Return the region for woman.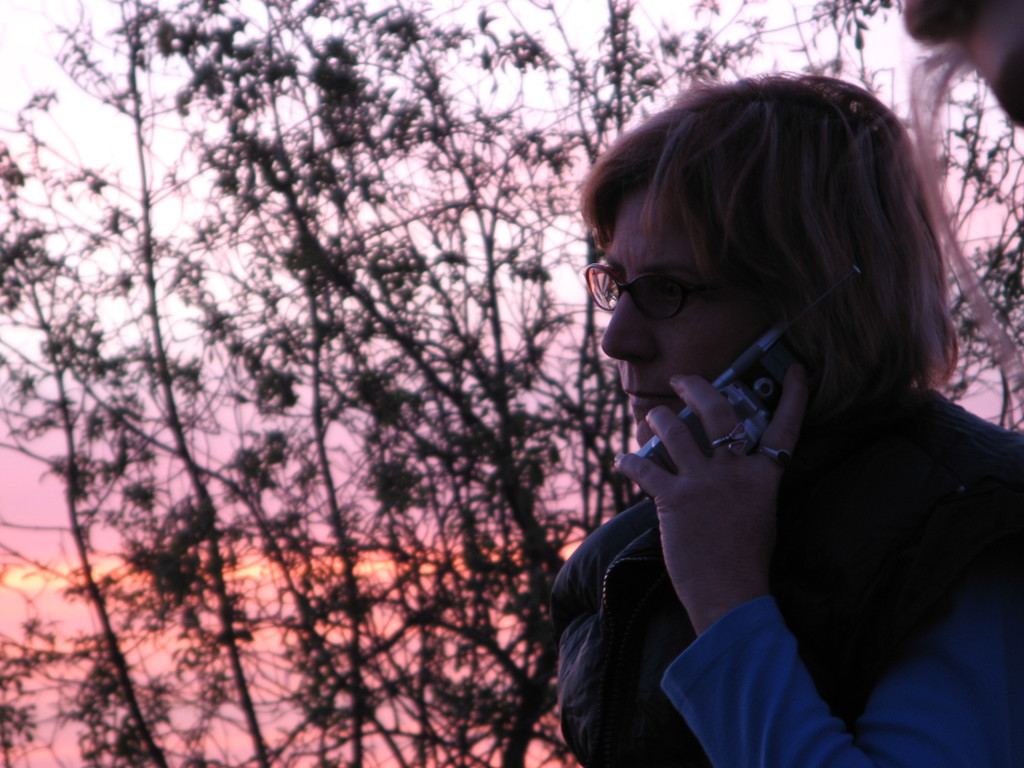
select_region(492, 55, 1017, 767).
